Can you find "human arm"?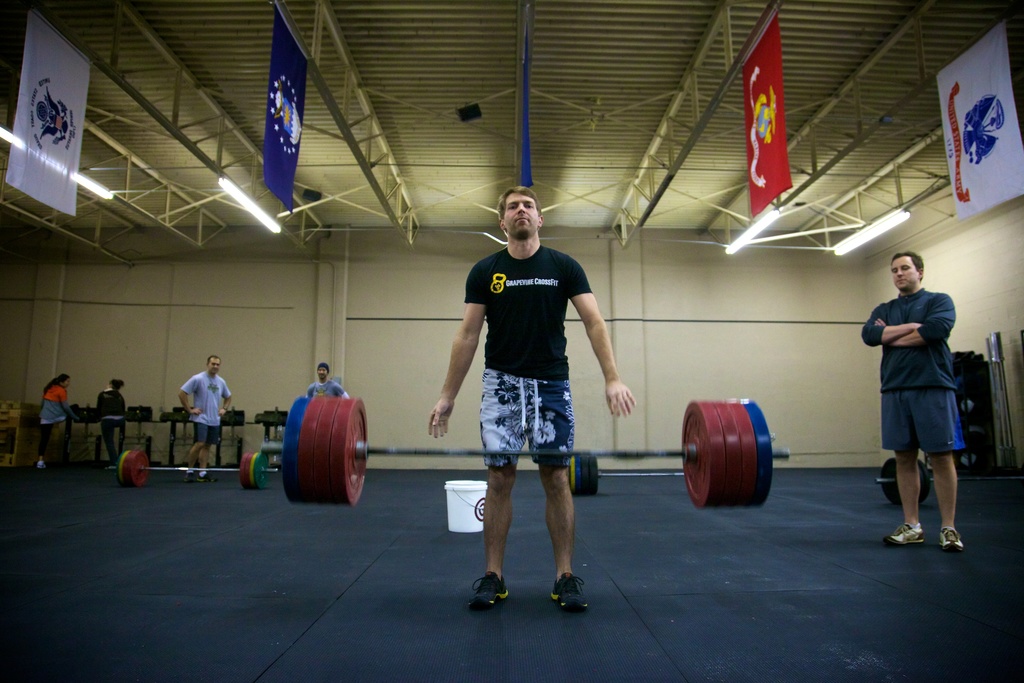
Yes, bounding box: <bbox>40, 388, 51, 406</bbox>.
